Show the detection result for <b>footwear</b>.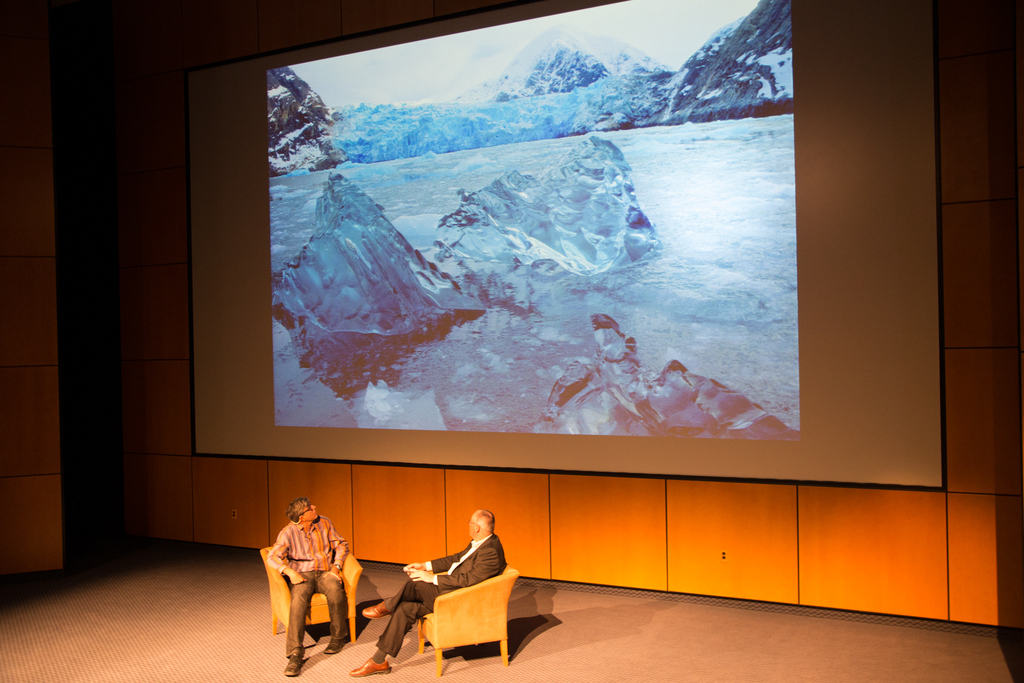
box(322, 637, 347, 655).
